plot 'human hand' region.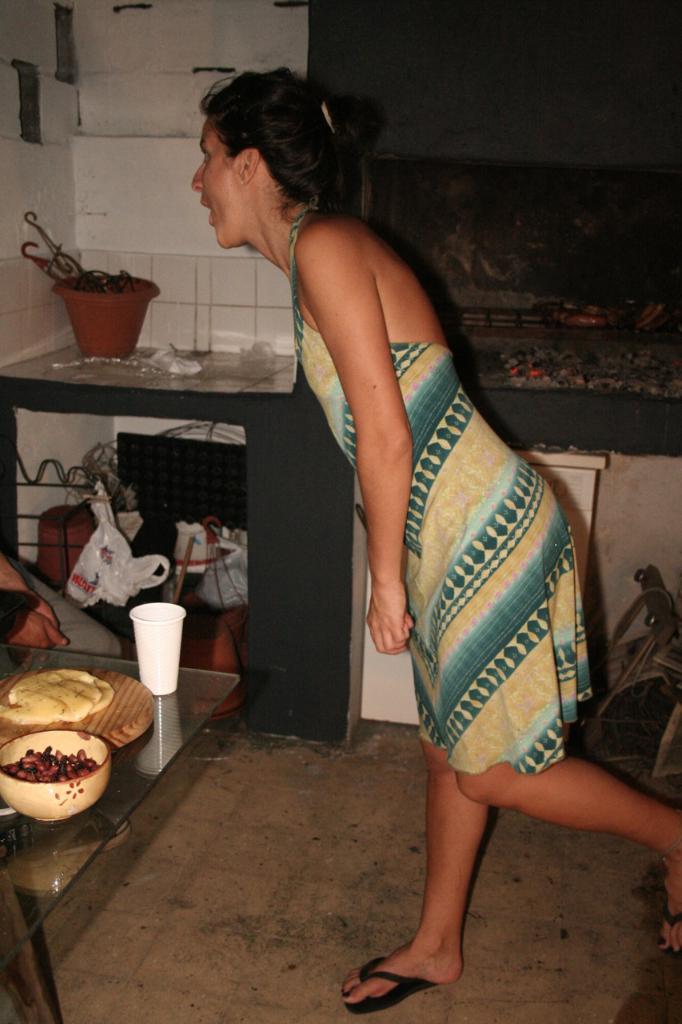
Plotted at rect(367, 546, 419, 666).
